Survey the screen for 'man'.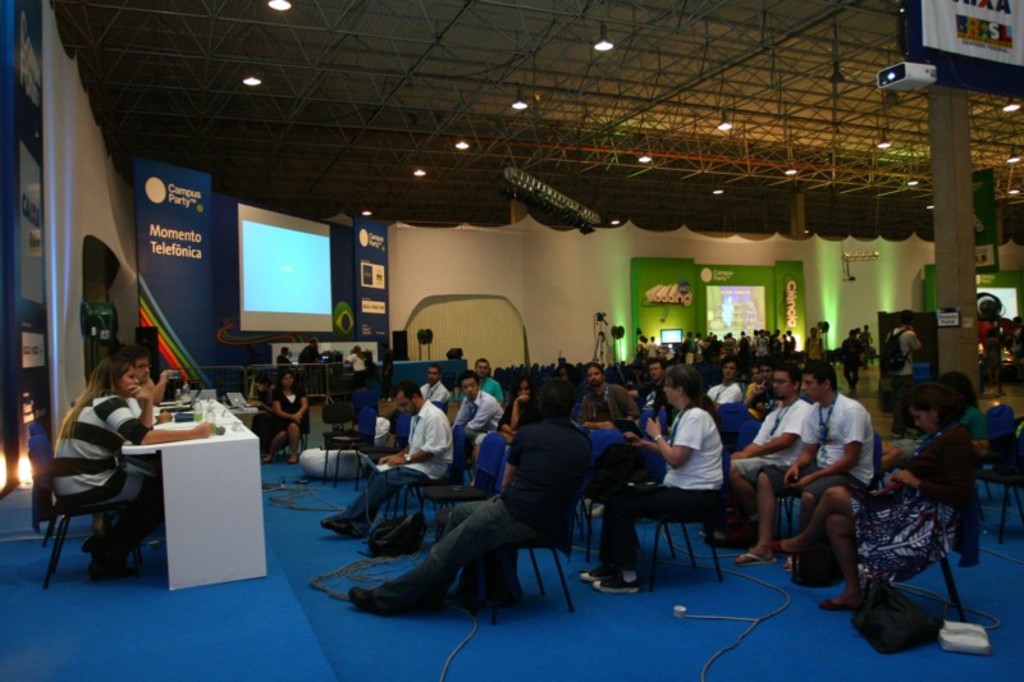
Survey found: x1=294 y1=338 x2=321 y2=361.
